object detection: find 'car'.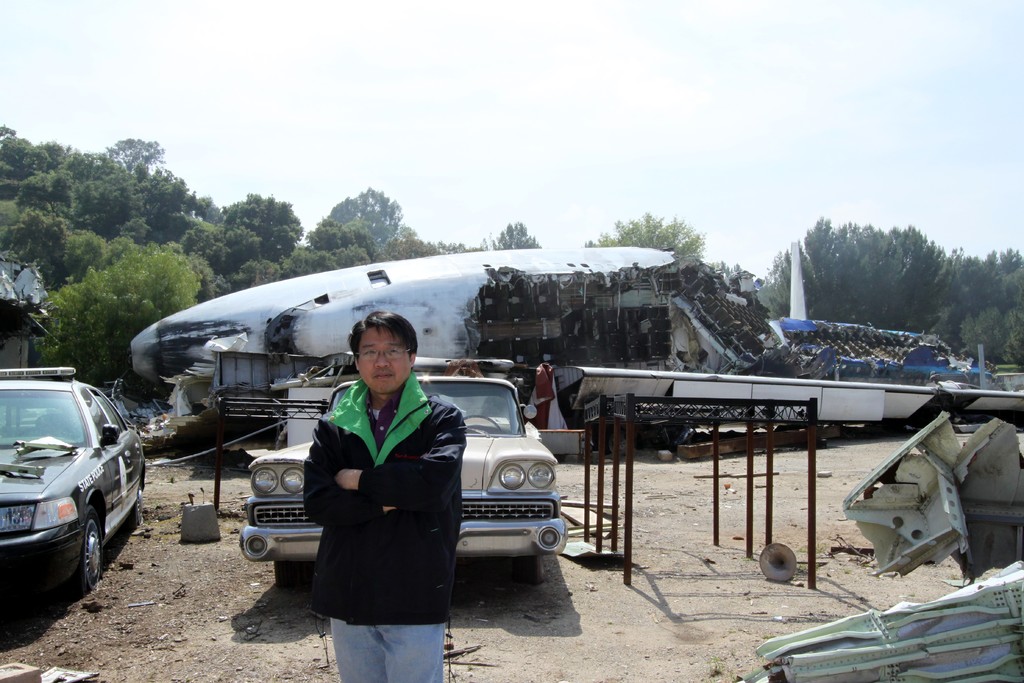
left=235, top=375, right=571, bottom=583.
